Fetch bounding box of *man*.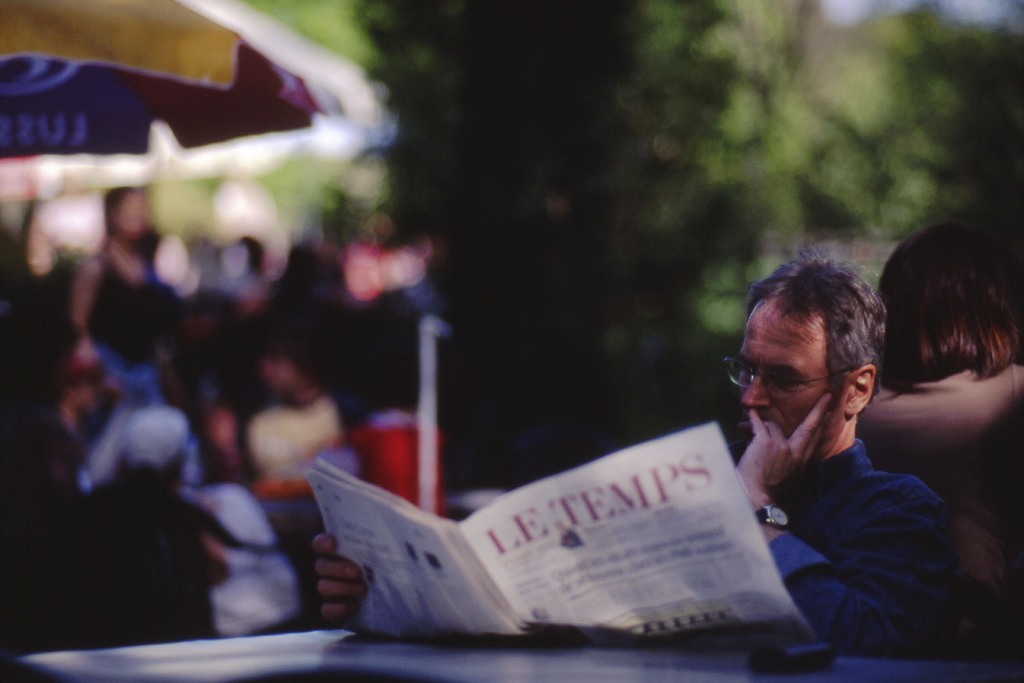
Bbox: BBox(311, 250, 954, 661).
